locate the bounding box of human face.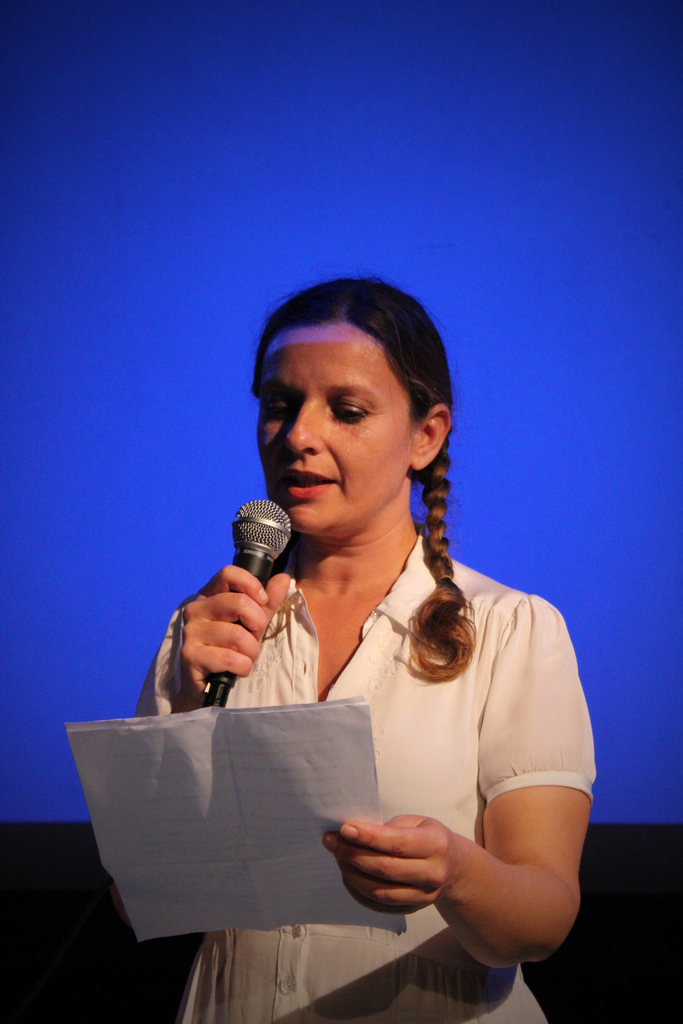
Bounding box: box=[255, 304, 438, 547].
